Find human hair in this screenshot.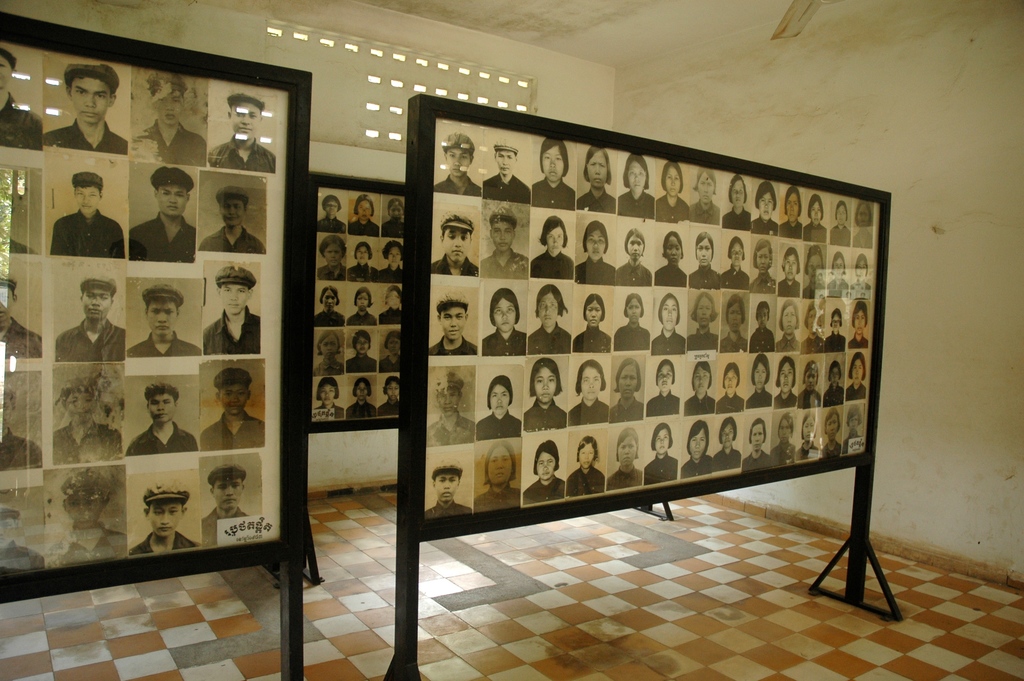
The bounding box for human hair is (353, 194, 371, 217).
